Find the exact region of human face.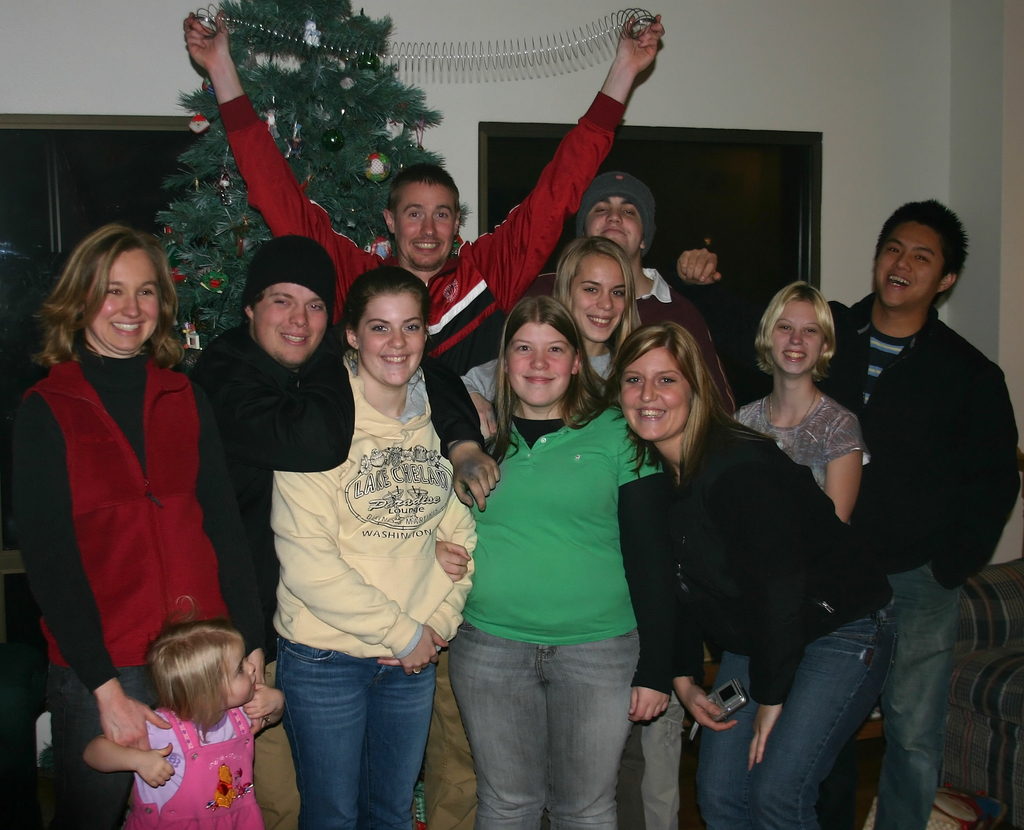
Exact region: 608 349 696 441.
